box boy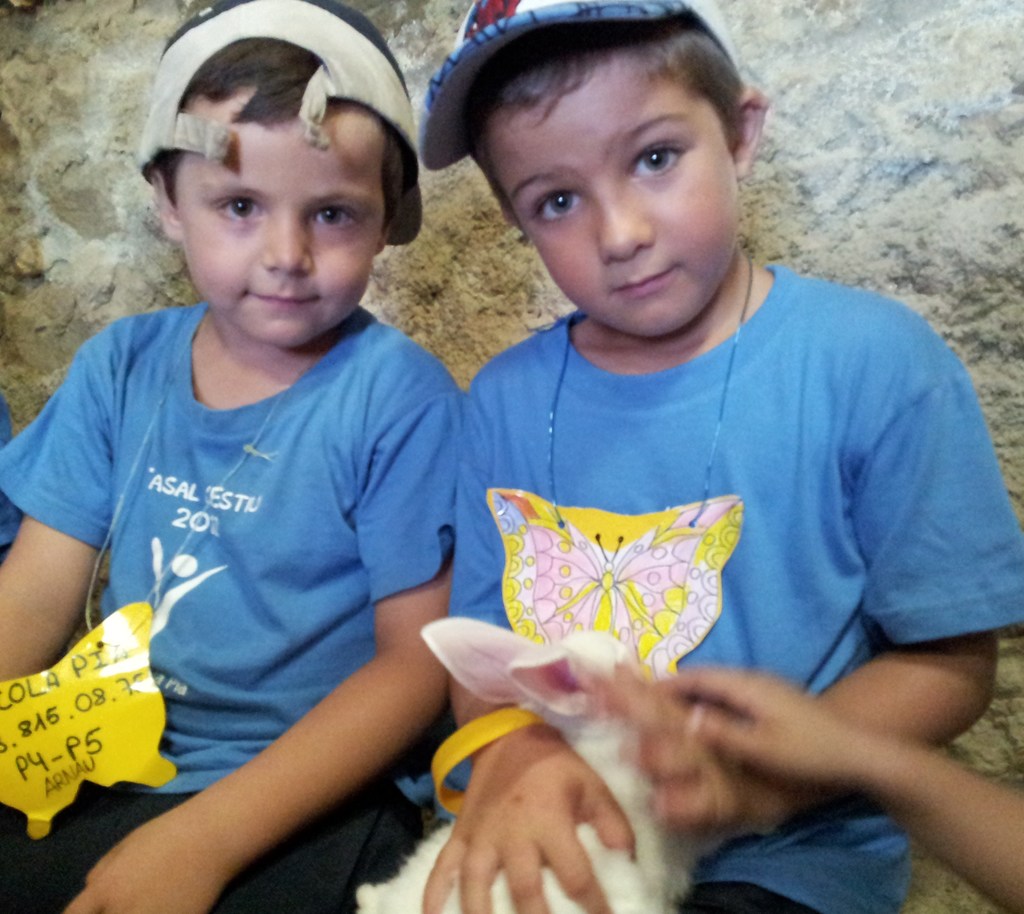
bbox=[0, 1, 452, 913]
